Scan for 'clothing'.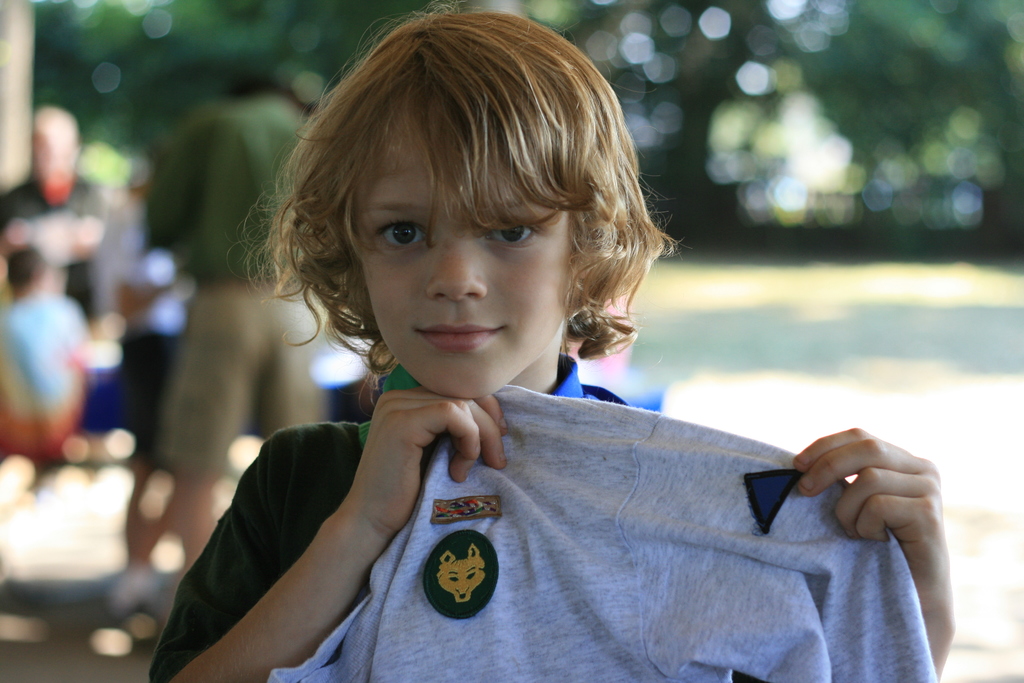
Scan result: box(0, 293, 100, 461).
